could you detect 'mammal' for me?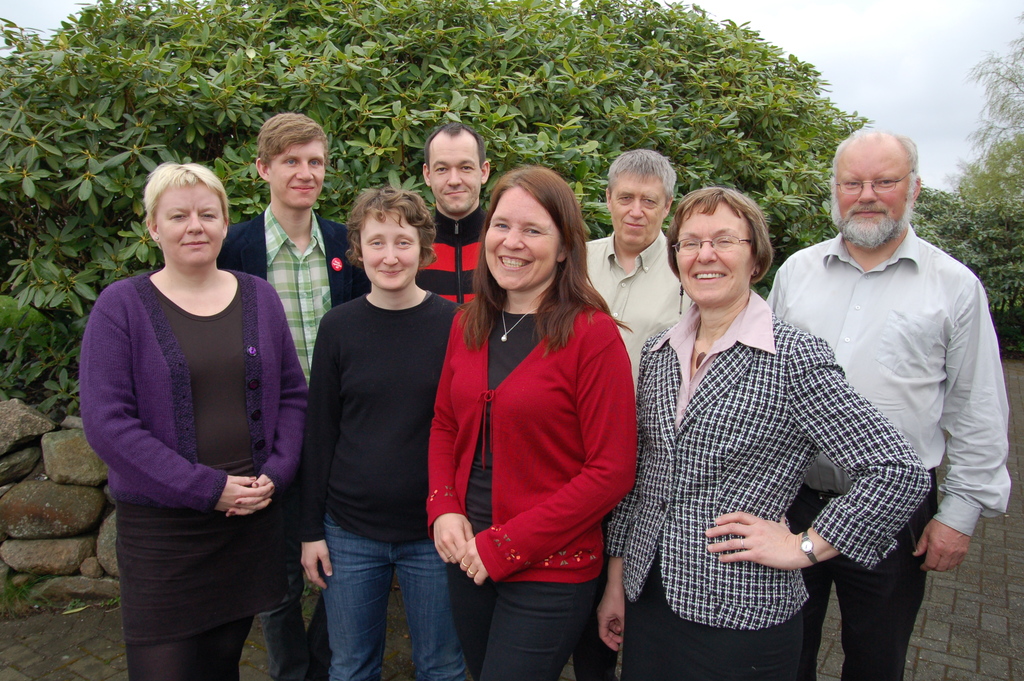
Detection result: 75, 157, 312, 680.
